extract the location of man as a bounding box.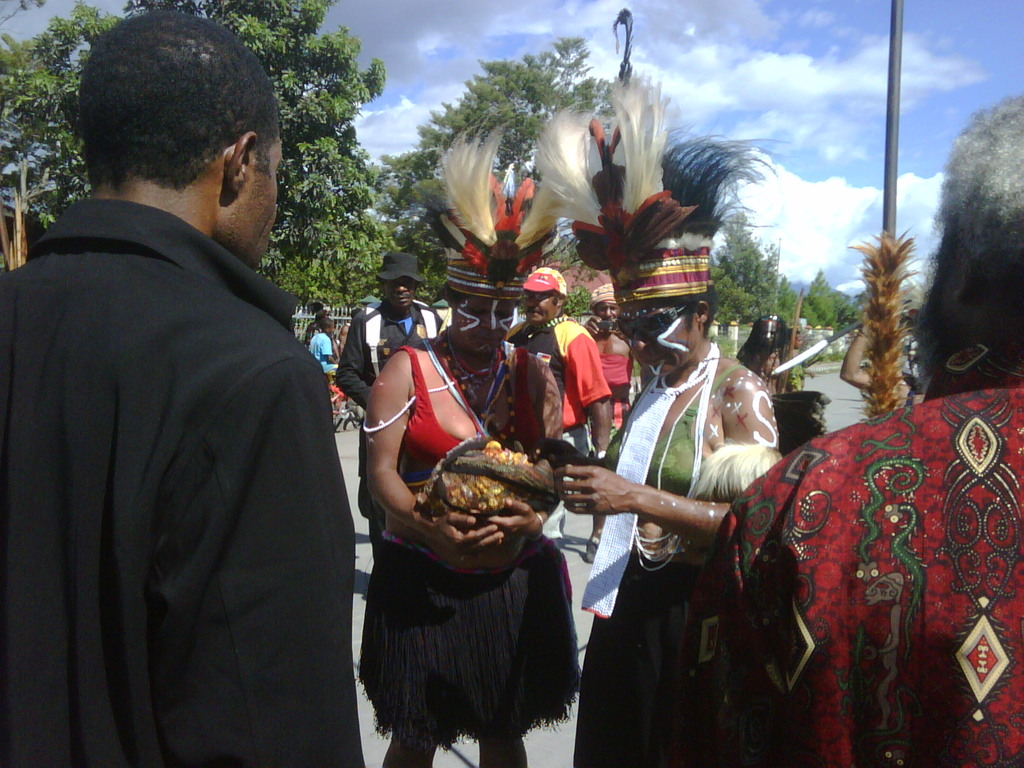
l=502, t=263, r=613, b=542.
